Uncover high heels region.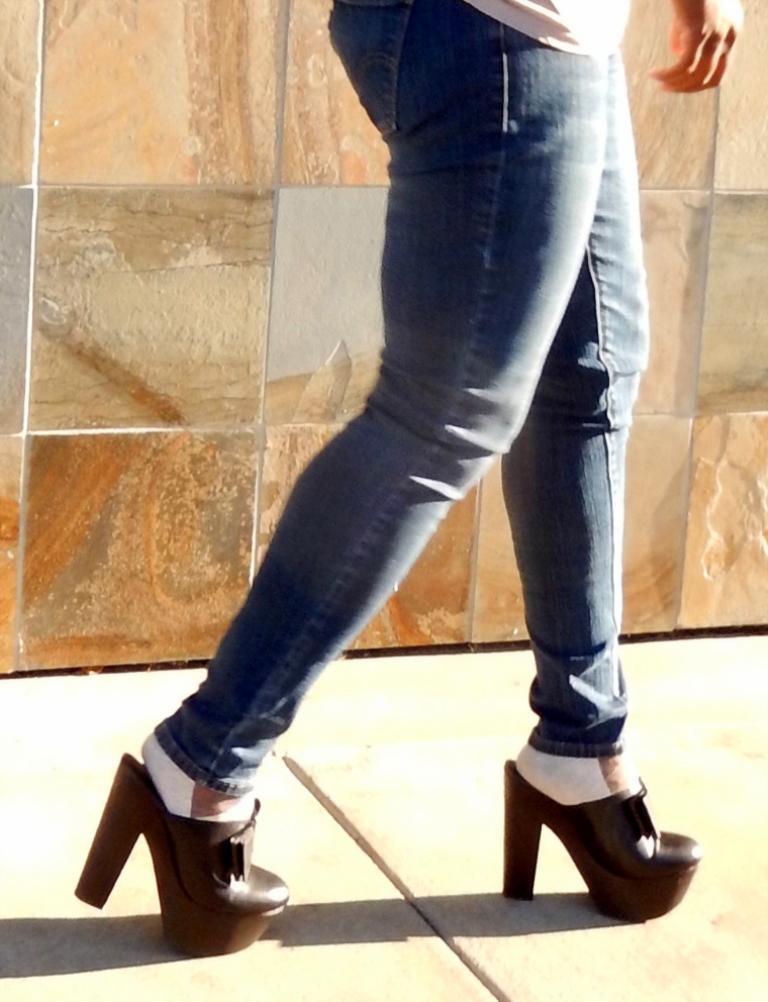
Uncovered: l=74, t=753, r=295, b=962.
